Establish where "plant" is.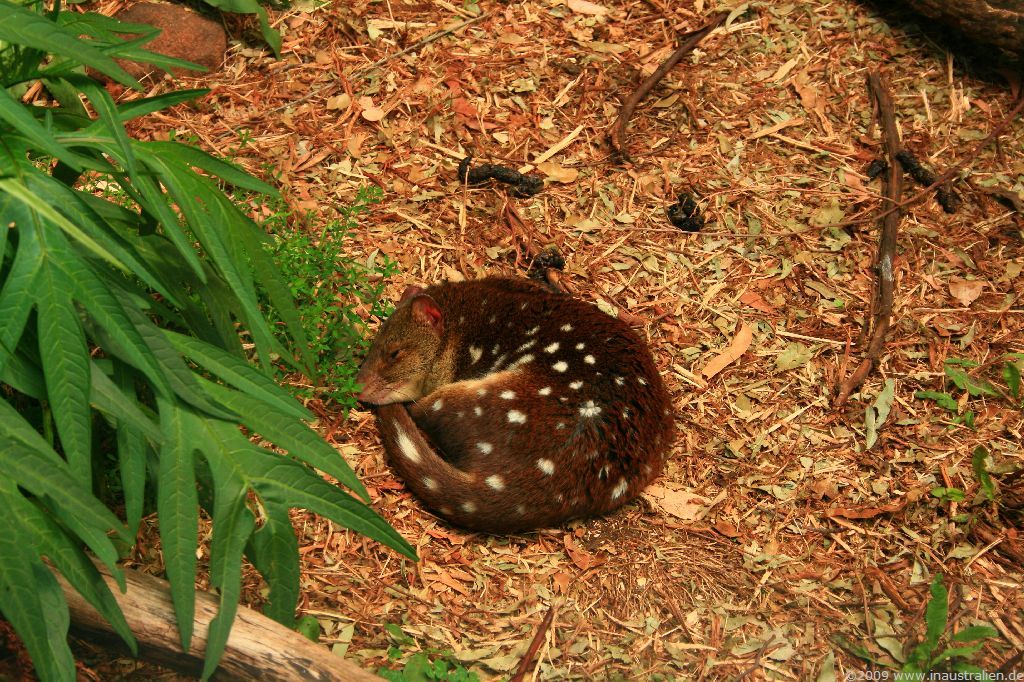
Established at 861:568:998:680.
